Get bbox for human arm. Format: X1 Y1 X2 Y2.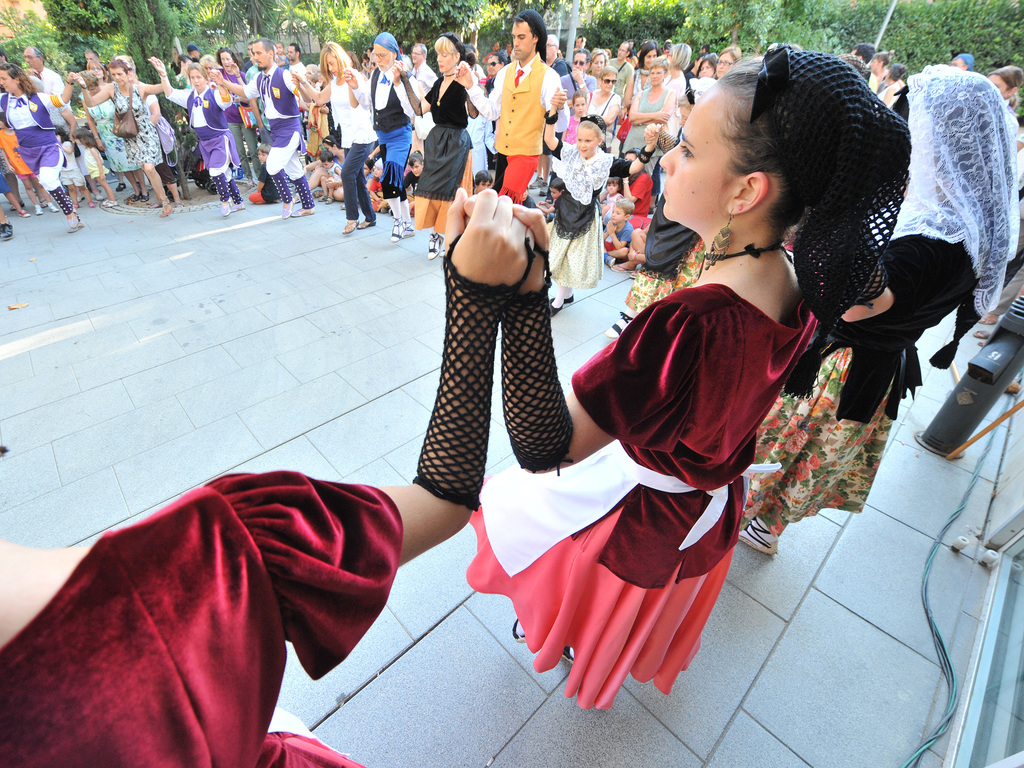
74 71 112 103.
